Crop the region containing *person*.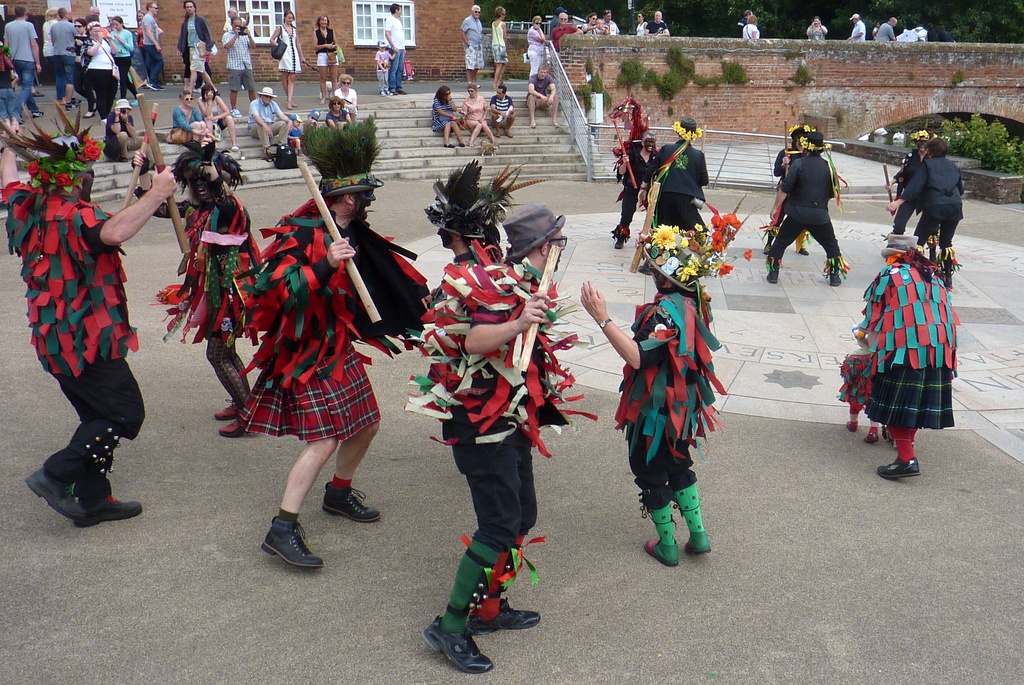
Crop region: pyautogui.locateOnScreen(804, 17, 828, 39).
